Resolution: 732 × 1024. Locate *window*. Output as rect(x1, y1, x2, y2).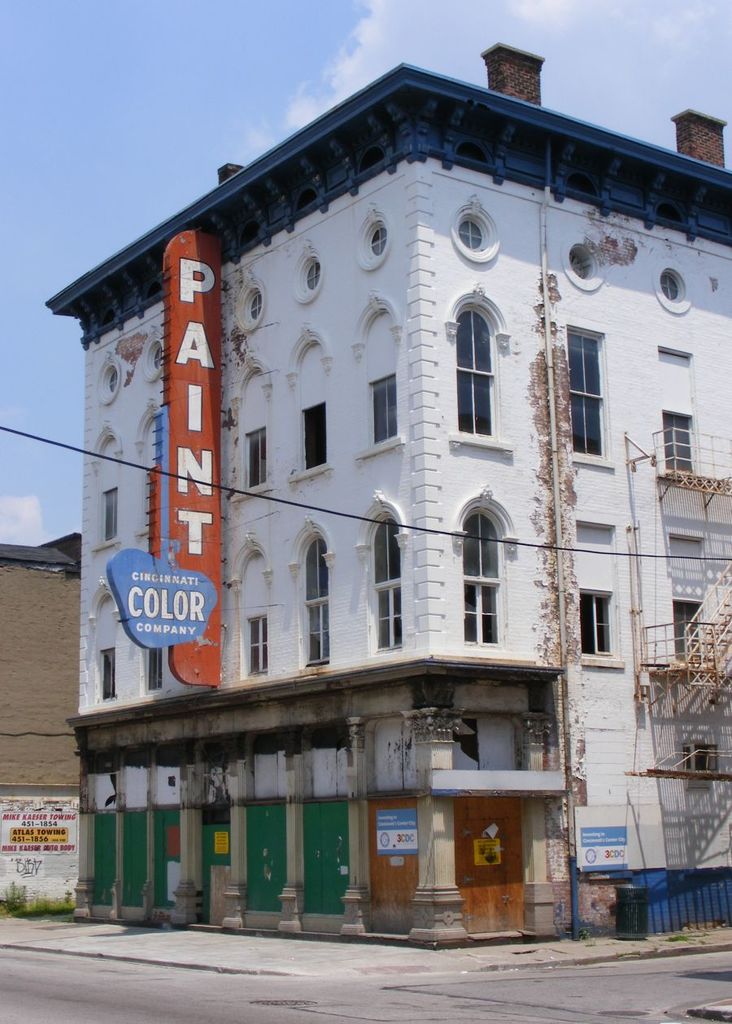
rect(216, 538, 284, 679).
